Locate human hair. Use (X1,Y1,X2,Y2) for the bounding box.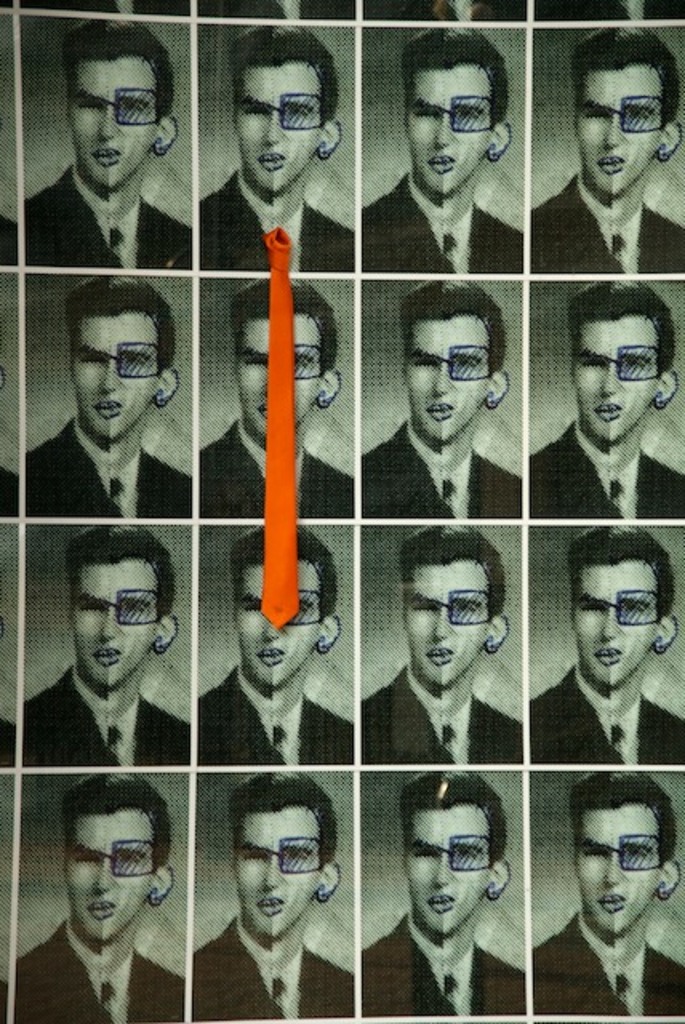
(568,525,677,621).
